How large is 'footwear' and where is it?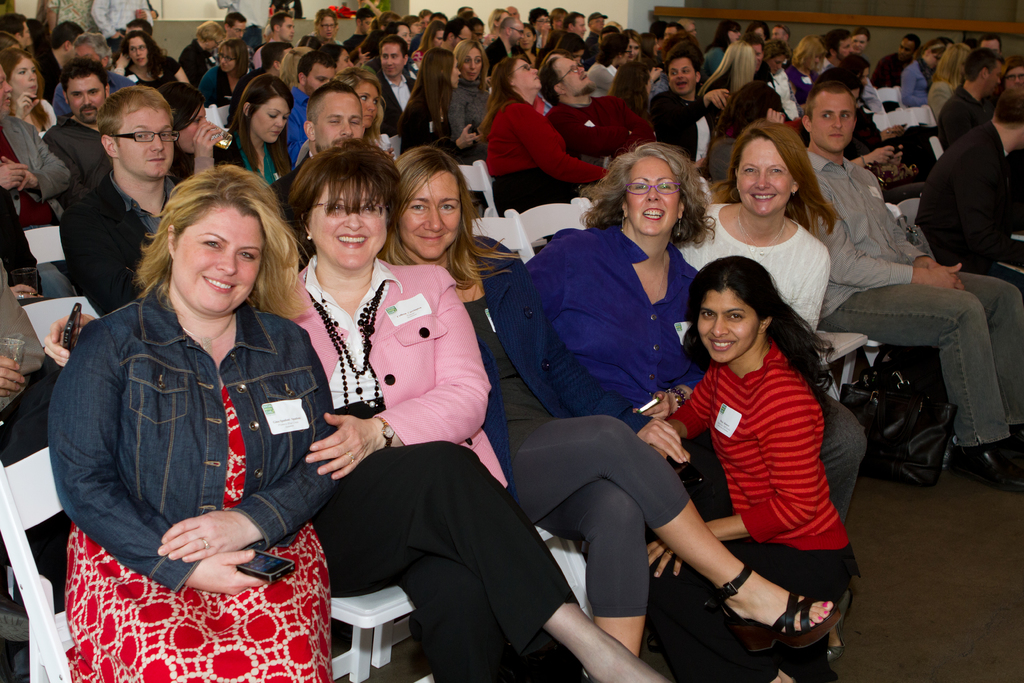
Bounding box: 719,582,841,659.
